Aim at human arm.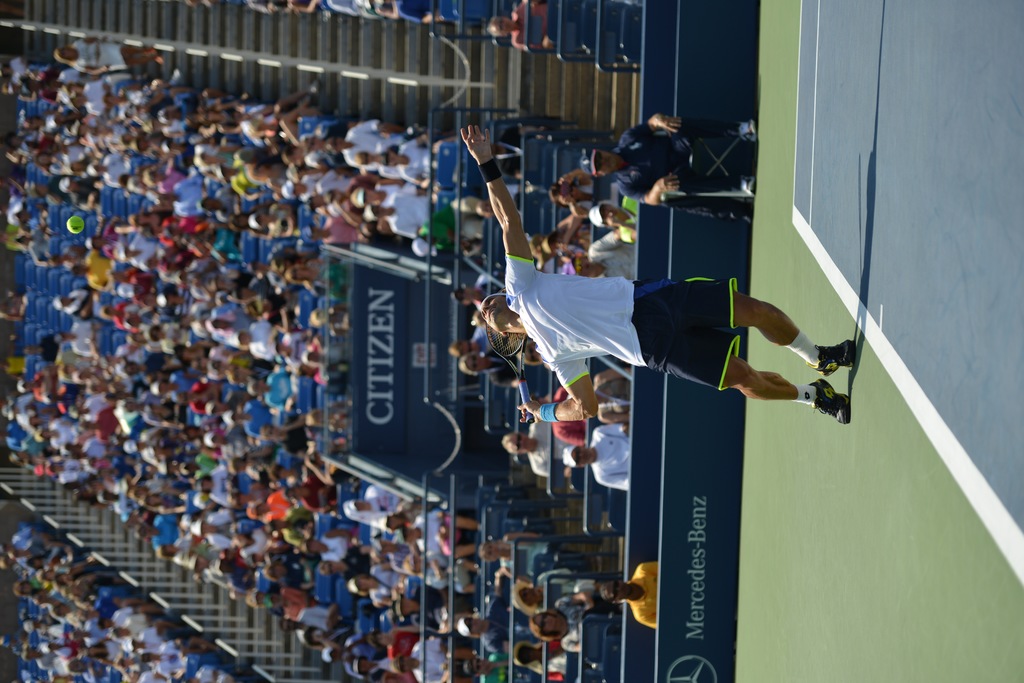
Aimed at bbox=(619, 178, 681, 206).
